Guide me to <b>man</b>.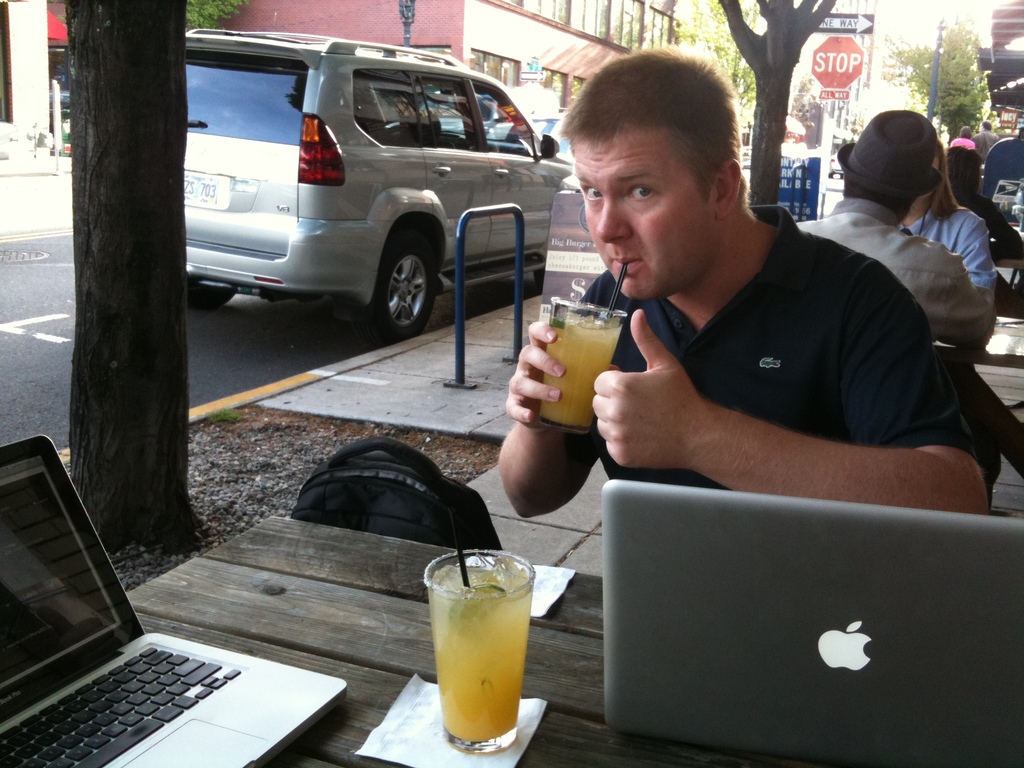
Guidance: locate(796, 109, 988, 341).
